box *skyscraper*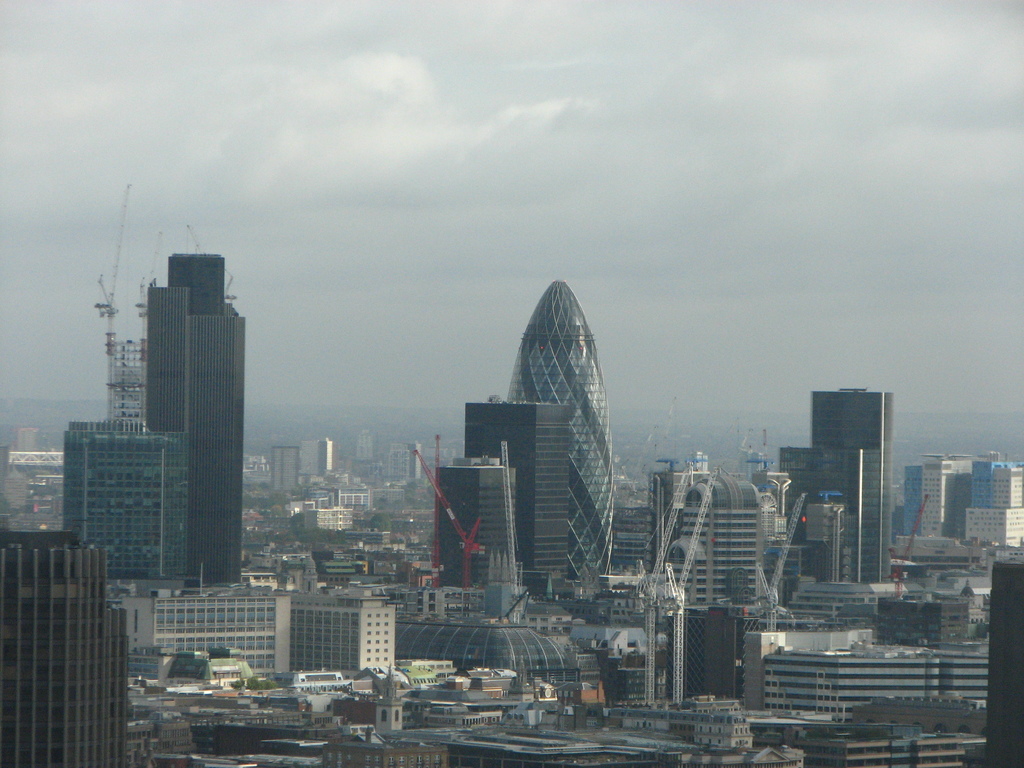
Rect(900, 441, 1023, 555)
